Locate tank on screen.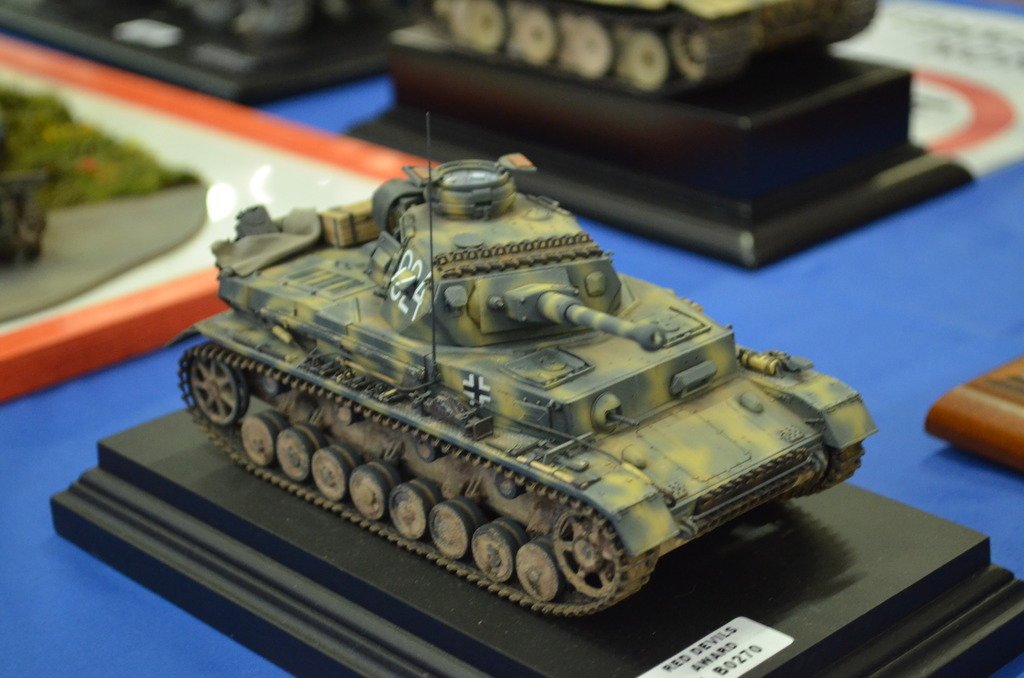
On screen at <region>414, 3, 880, 104</region>.
